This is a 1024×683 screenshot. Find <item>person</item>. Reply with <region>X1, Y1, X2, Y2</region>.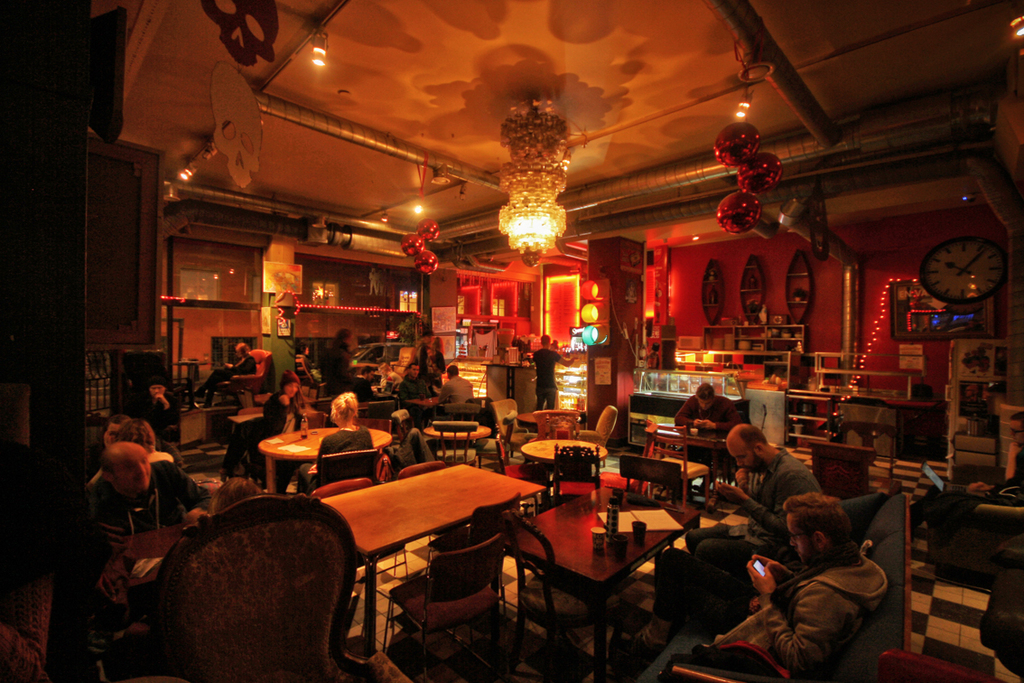
<region>260, 366, 303, 488</region>.
